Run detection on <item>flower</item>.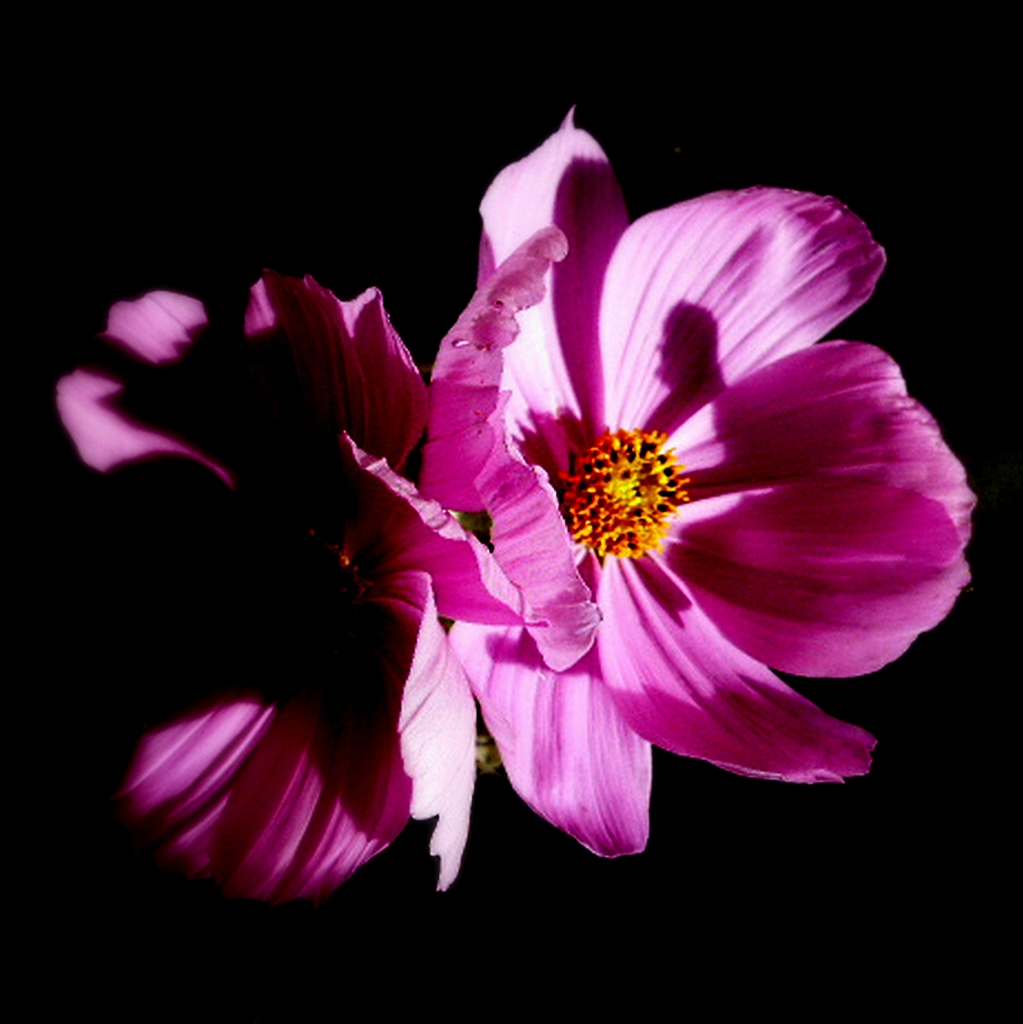
Result: l=416, t=95, r=976, b=860.
